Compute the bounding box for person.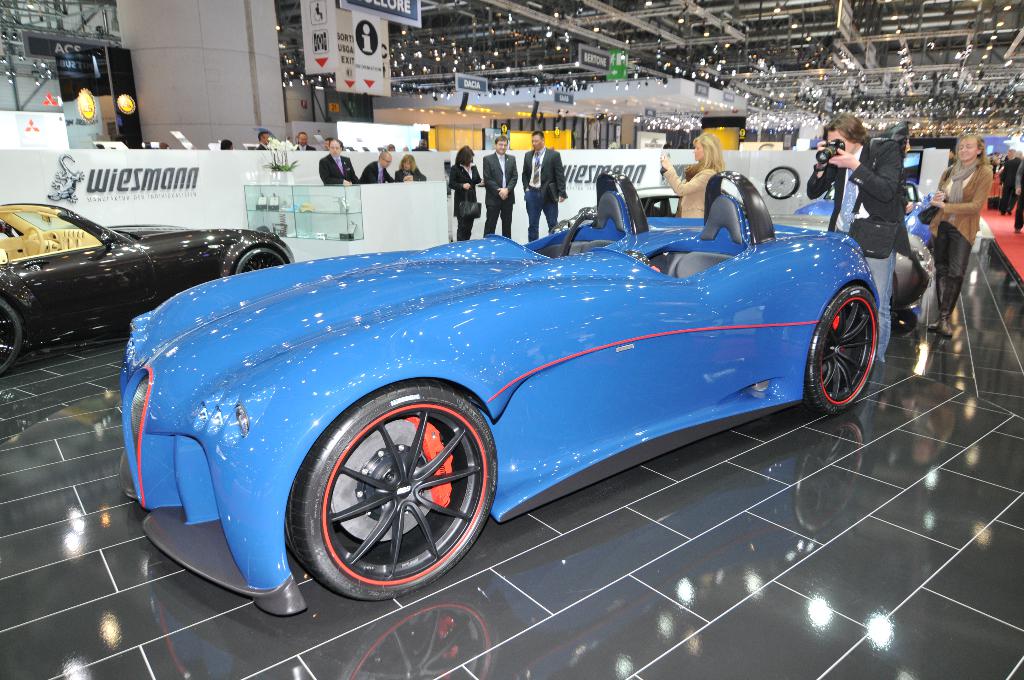
<region>803, 110, 909, 369</region>.
